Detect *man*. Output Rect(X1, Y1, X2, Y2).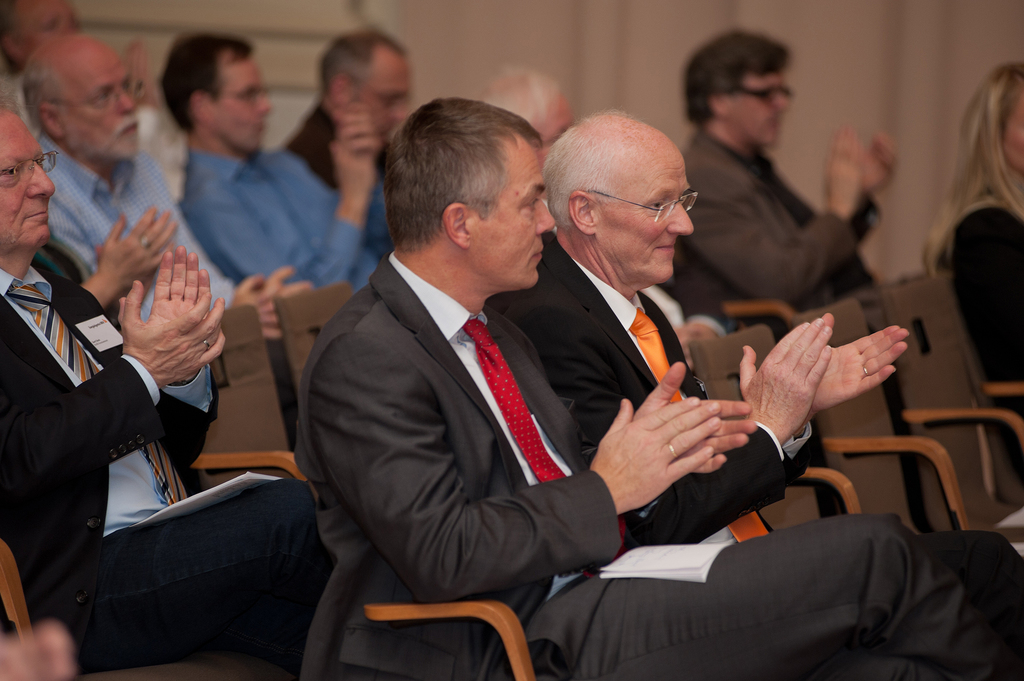
Rect(287, 26, 419, 203).
